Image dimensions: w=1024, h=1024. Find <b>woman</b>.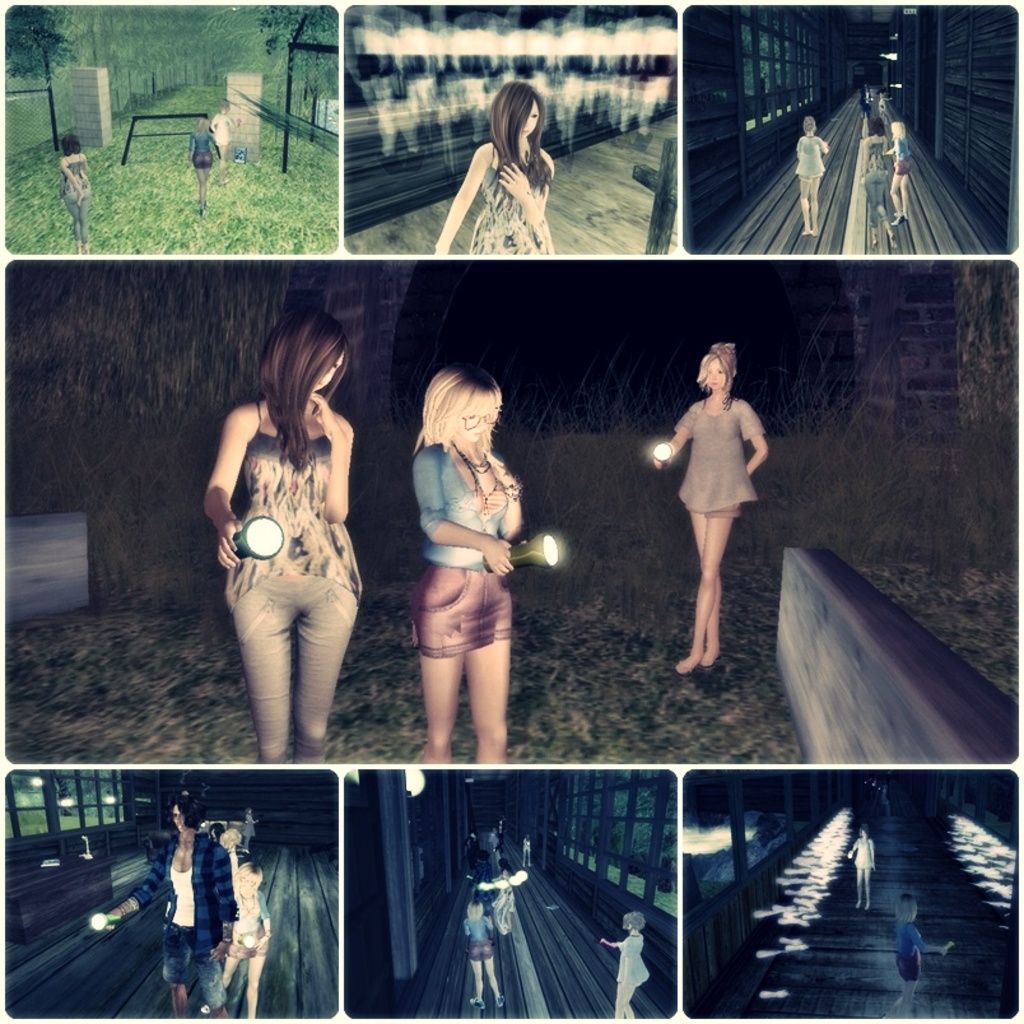
select_region(191, 344, 388, 768).
